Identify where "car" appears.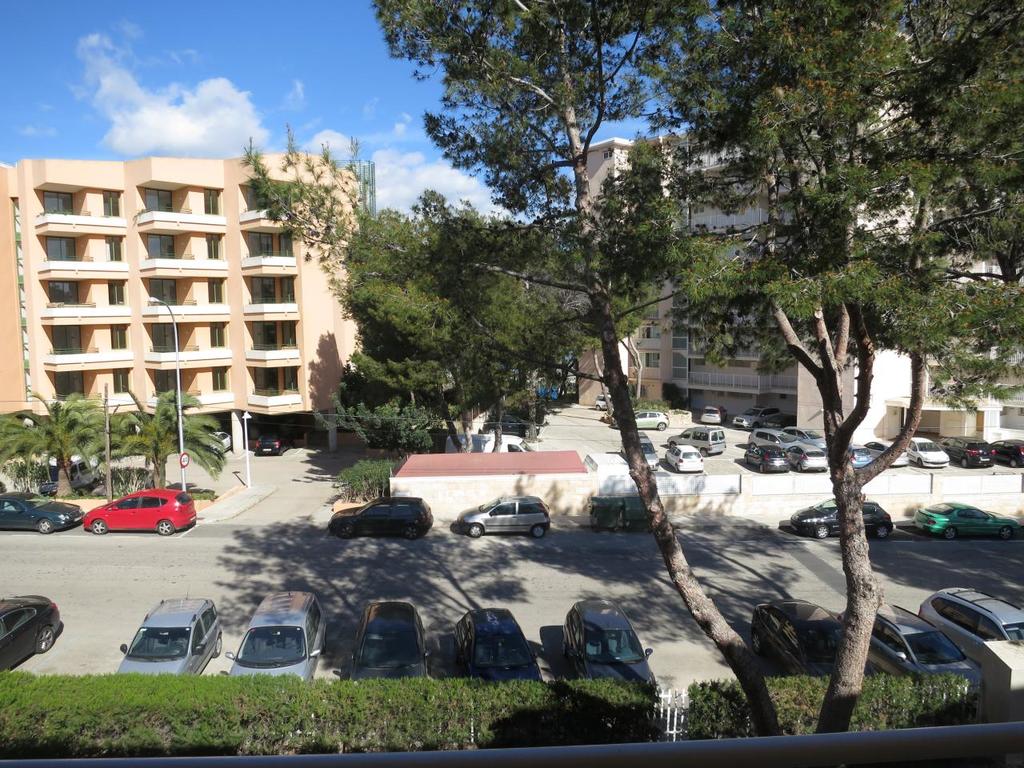
Appears at box=[257, 432, 293, 453].
